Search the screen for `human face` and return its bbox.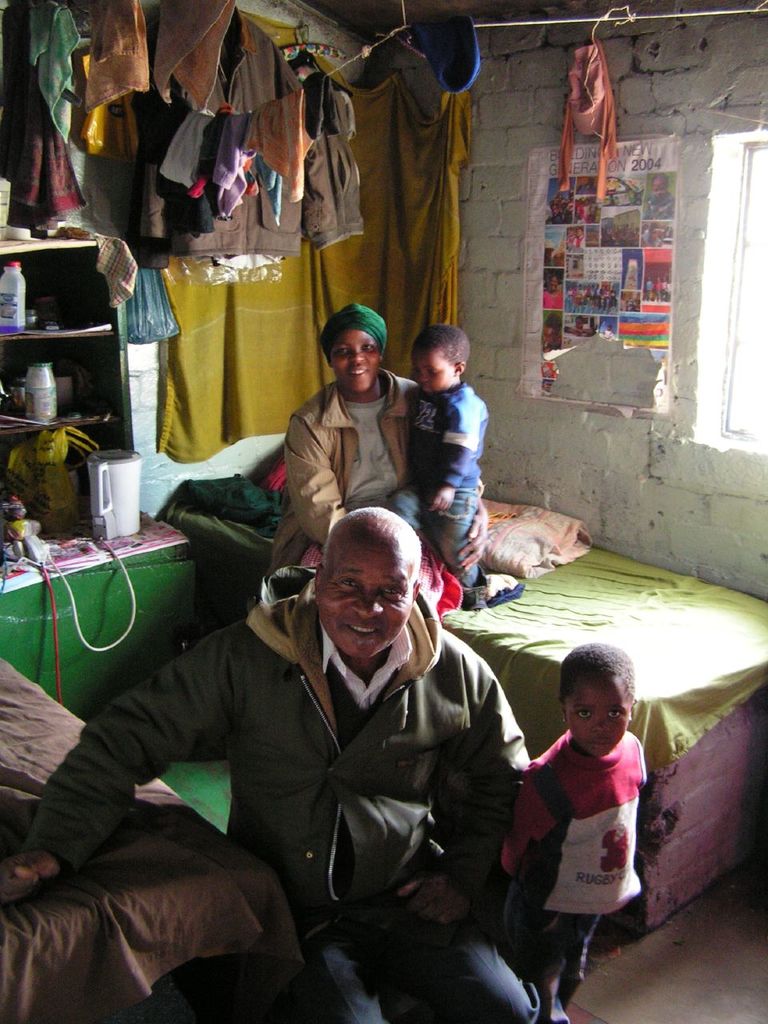
Found: x1=568, y1=684, x2=630, y2=751.
